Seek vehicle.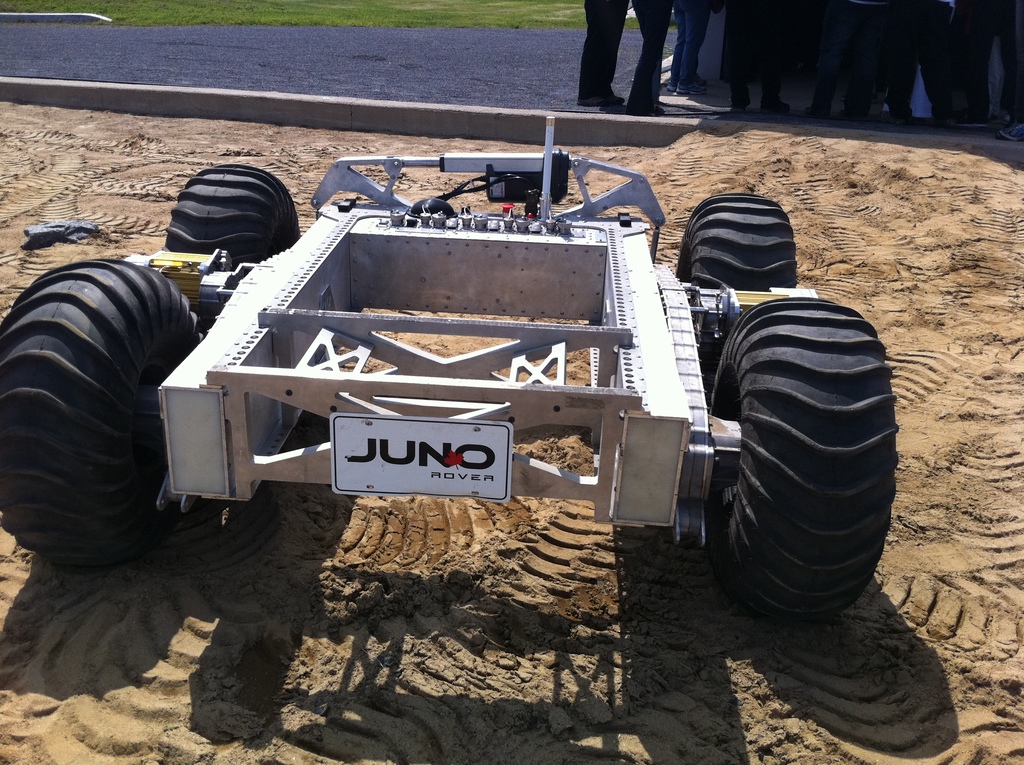
left=76, top=138, right=909, bottom=609.
